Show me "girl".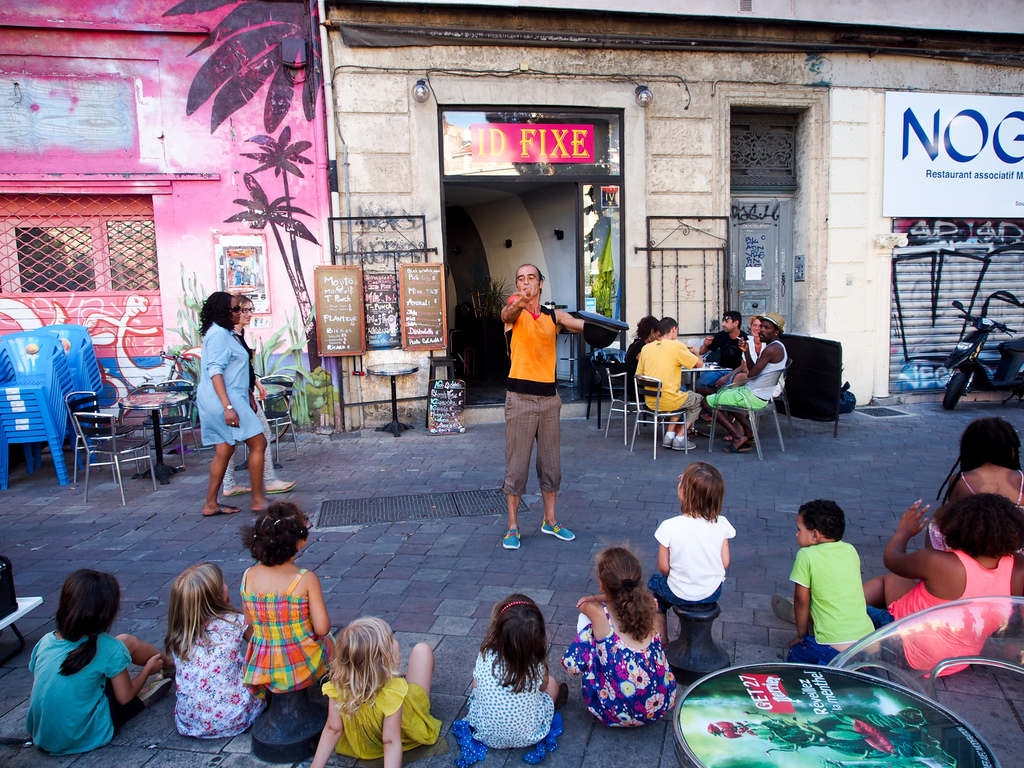
"girl" is here: [x1=308, y1=616, x2=442, y2=767].
